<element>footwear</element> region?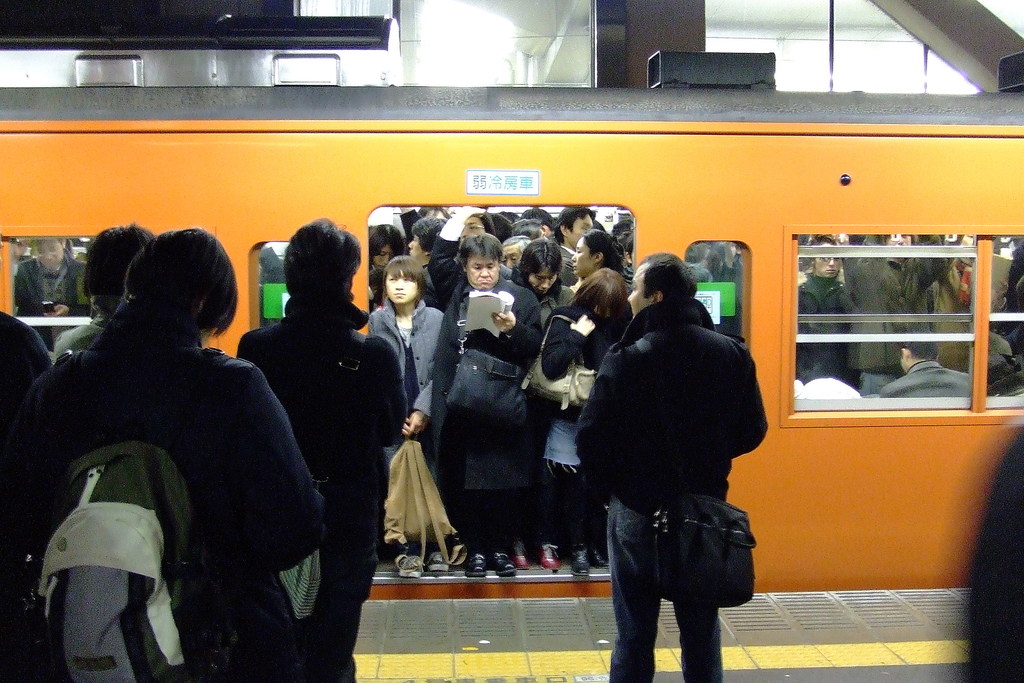
box(488, 553, 516, 577)
